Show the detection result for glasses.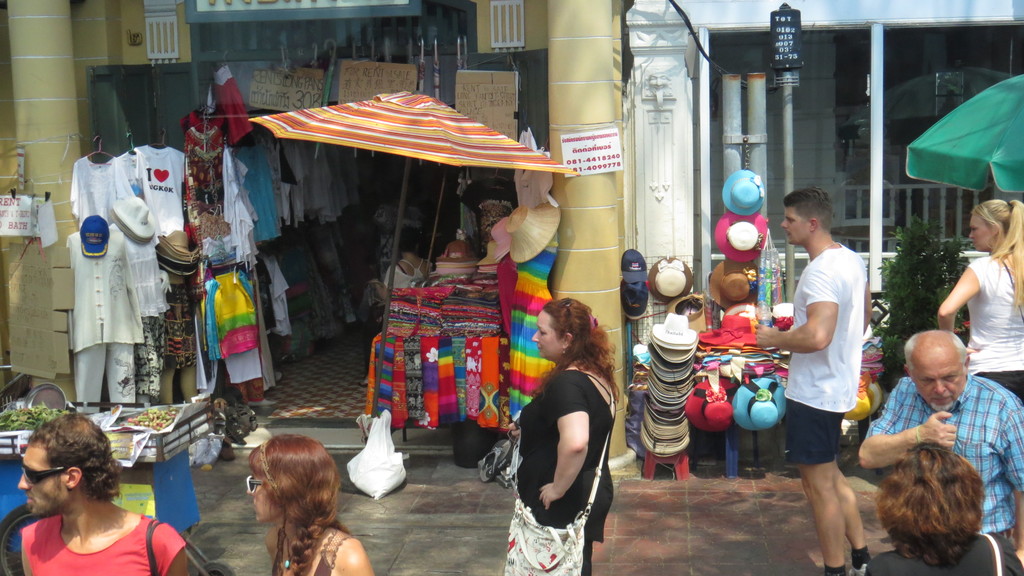
(20, 466, 69, 487).
